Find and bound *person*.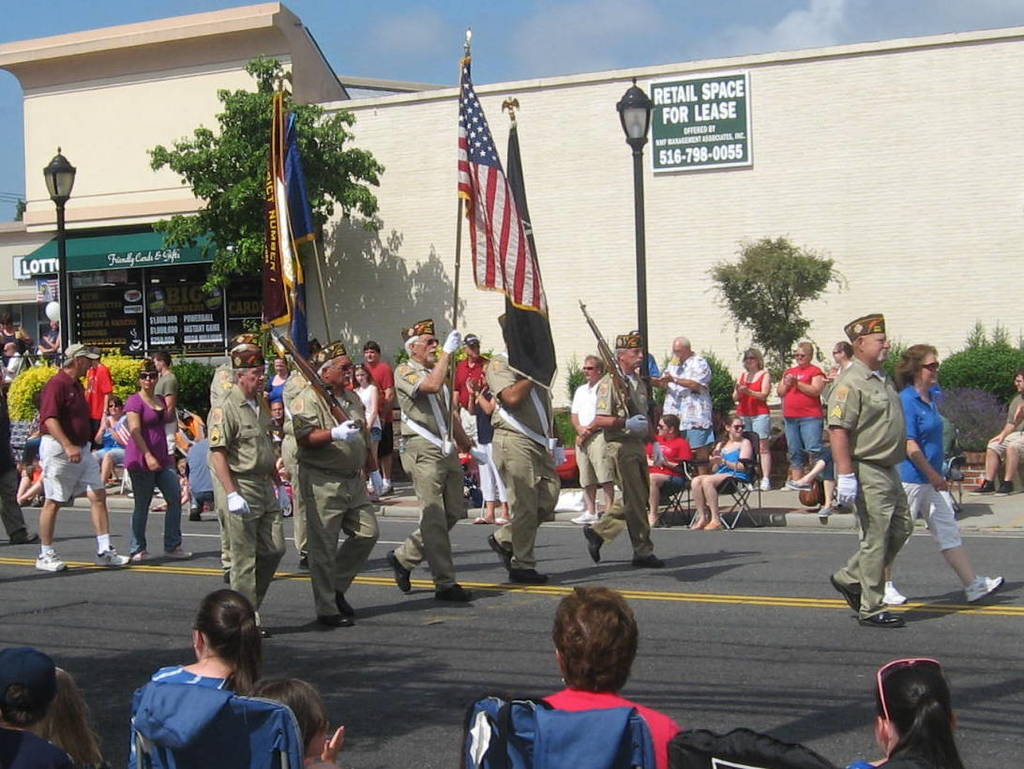
Bound: (left=153, top=359, right=178, bottom=512).
